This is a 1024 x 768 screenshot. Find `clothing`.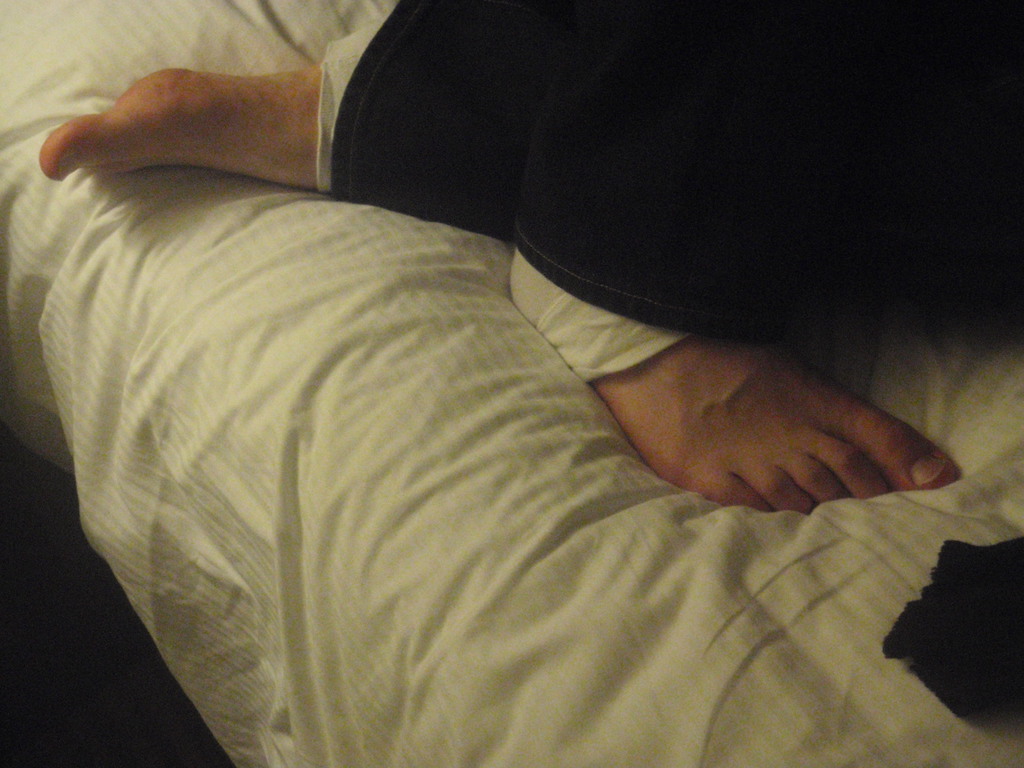
Bounding box: x1=316 y1=0 x2=1023 y2=382.
